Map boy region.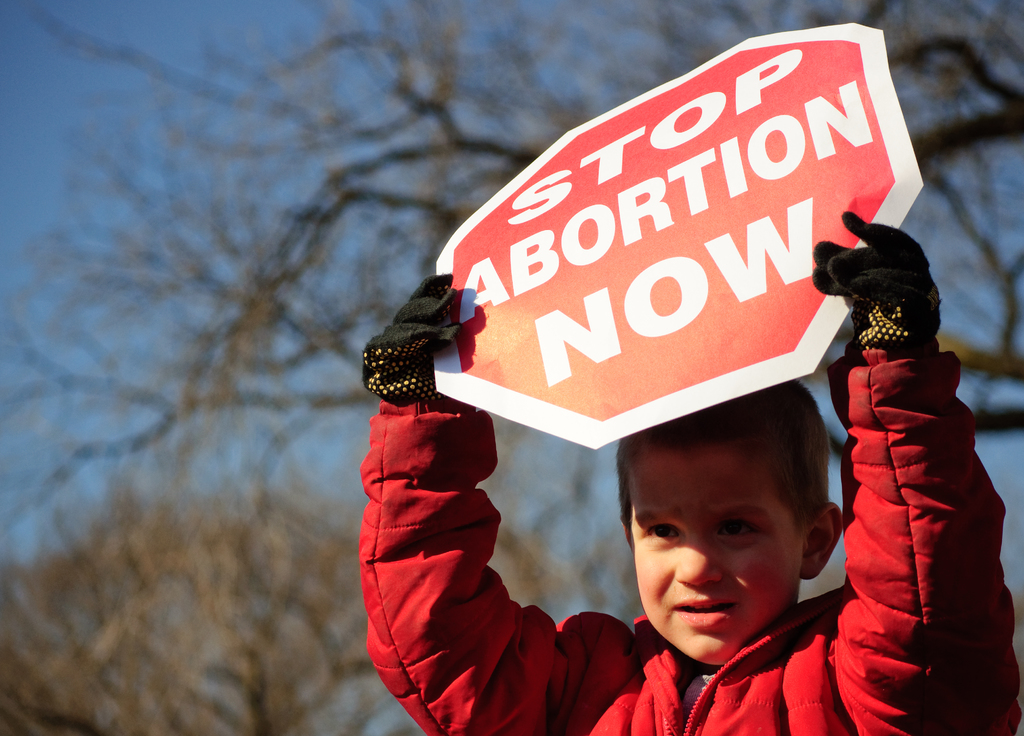
Mapped to [x1=358, y1=210, x2=1023, y2=735].
